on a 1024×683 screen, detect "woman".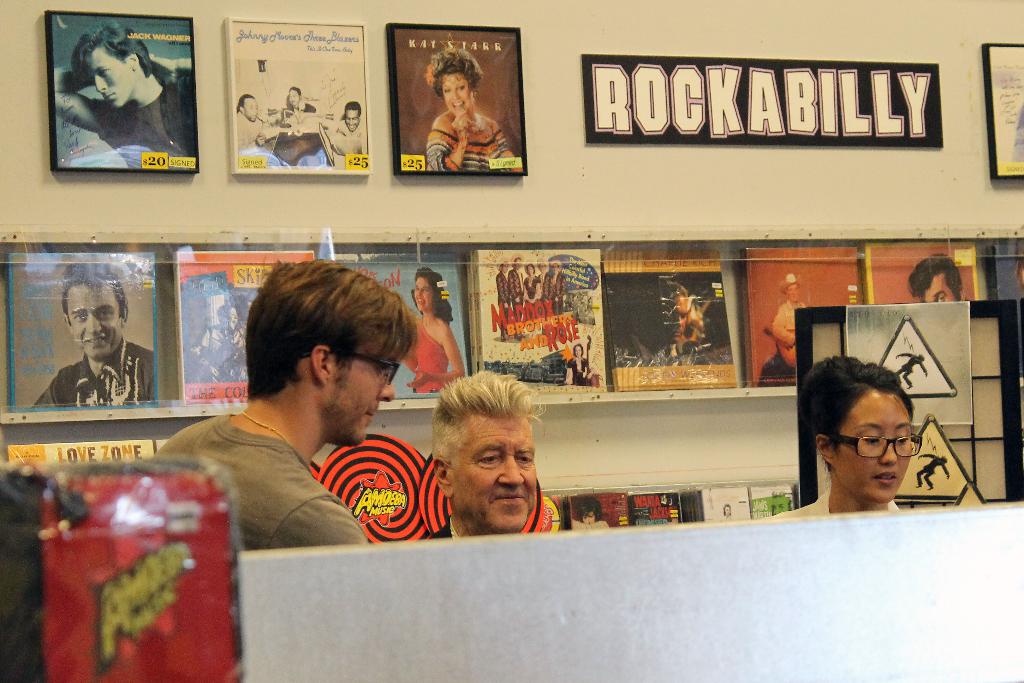
<bbox>566, 344, 593, 383</bbox>.
